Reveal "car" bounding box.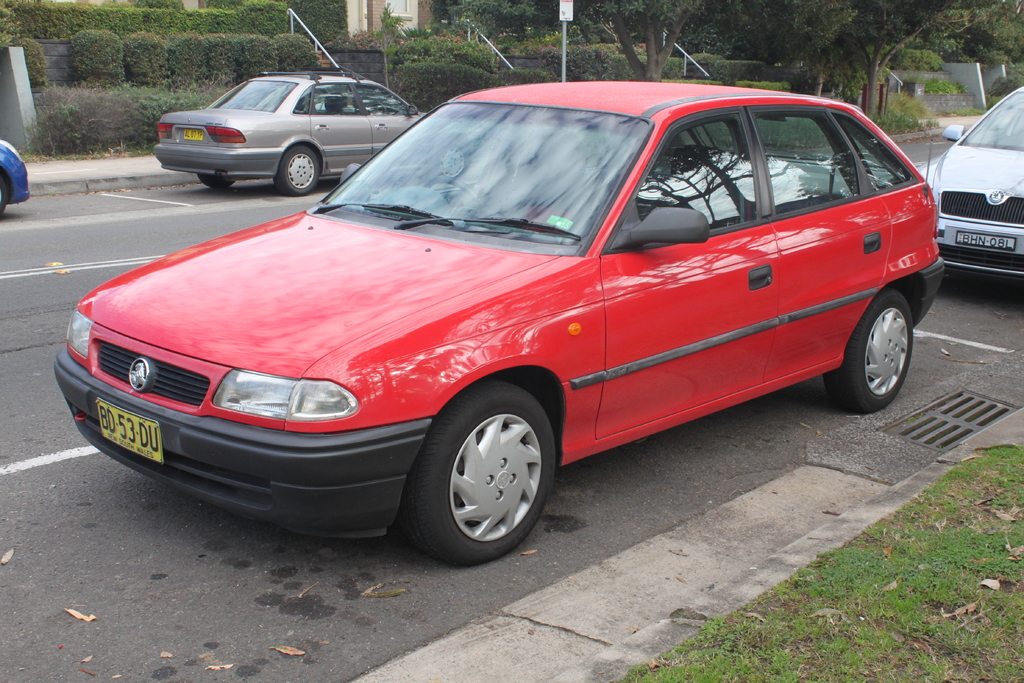
Revealed: pyautogui.locateOnScreen(921, 86, 1023, 281).
